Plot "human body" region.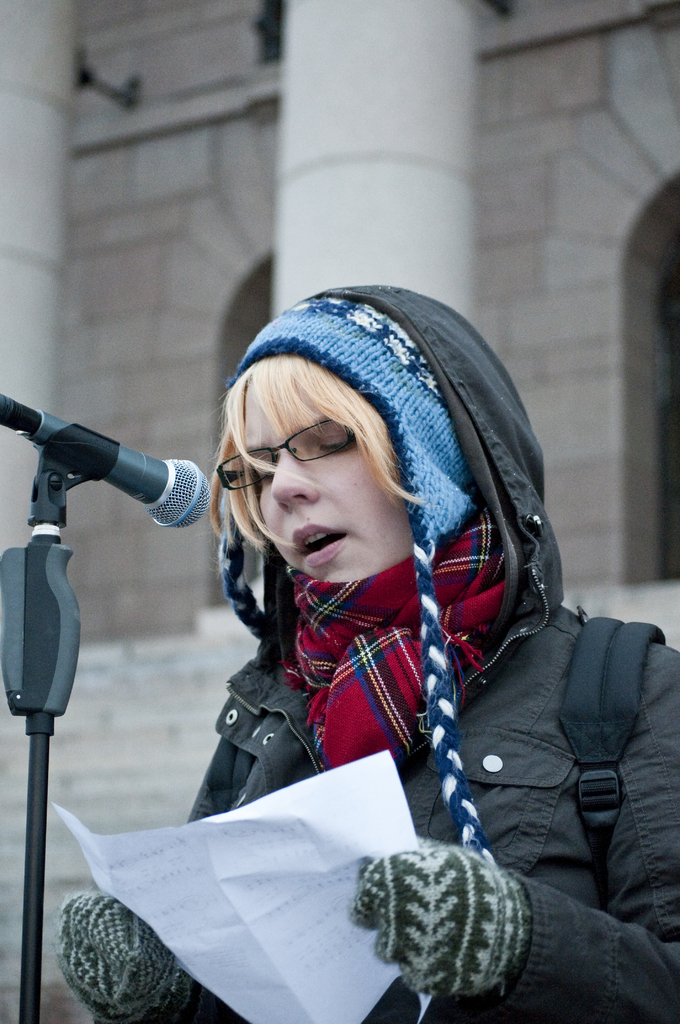
Plotted at (63,289,676,1019).
